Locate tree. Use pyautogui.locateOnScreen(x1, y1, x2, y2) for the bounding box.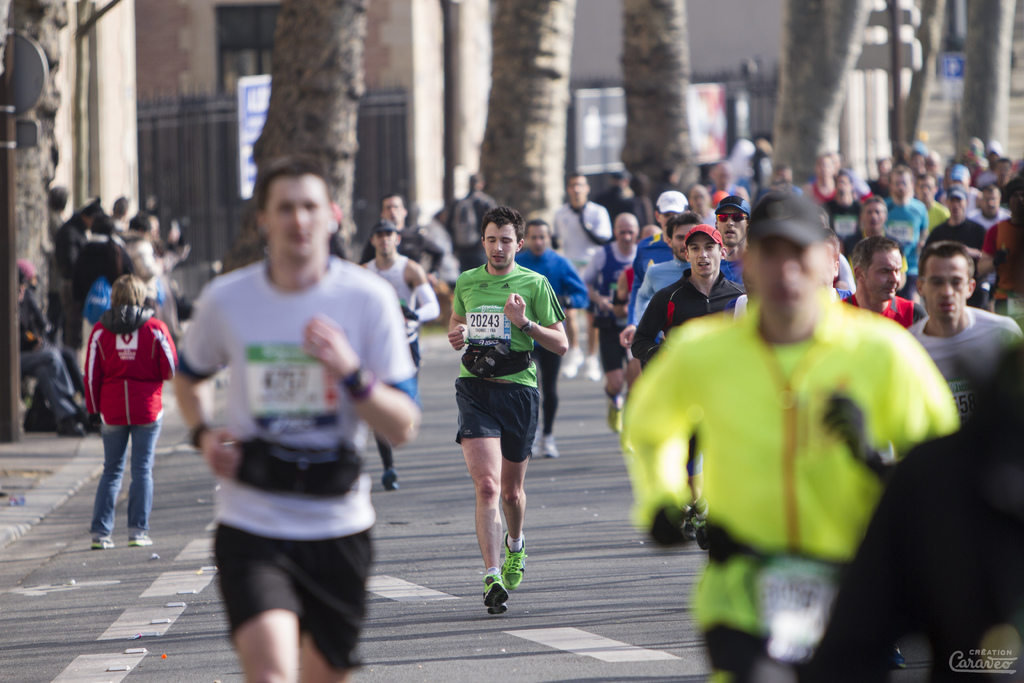
pyautogui.locateOnScreen(903, 0, 945, 156).
